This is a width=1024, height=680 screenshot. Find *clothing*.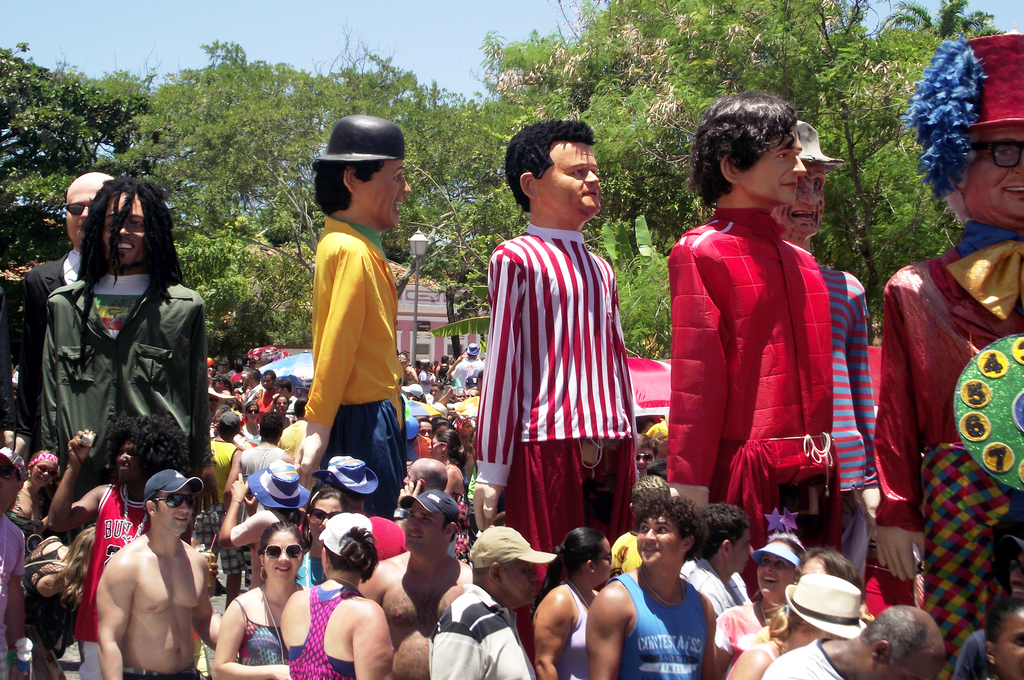
Bounding box: [605,570,705,679].
